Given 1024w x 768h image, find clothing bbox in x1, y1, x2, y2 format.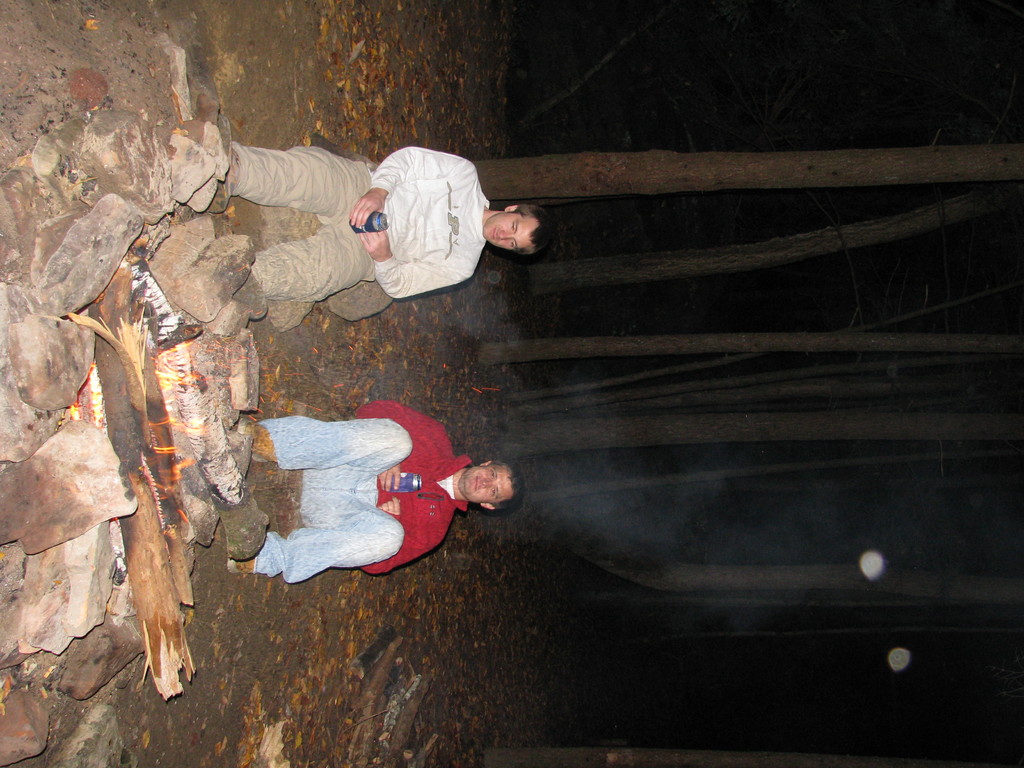
228, 141, 490, 304.
